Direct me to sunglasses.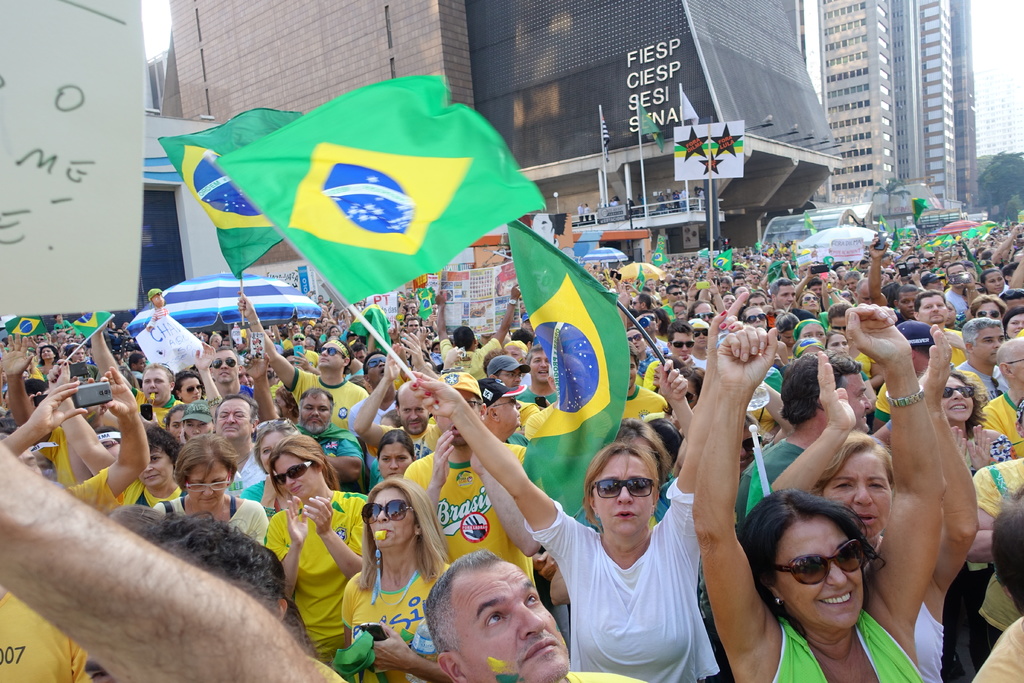
Direction: detection(317, 345, 345, 357).
